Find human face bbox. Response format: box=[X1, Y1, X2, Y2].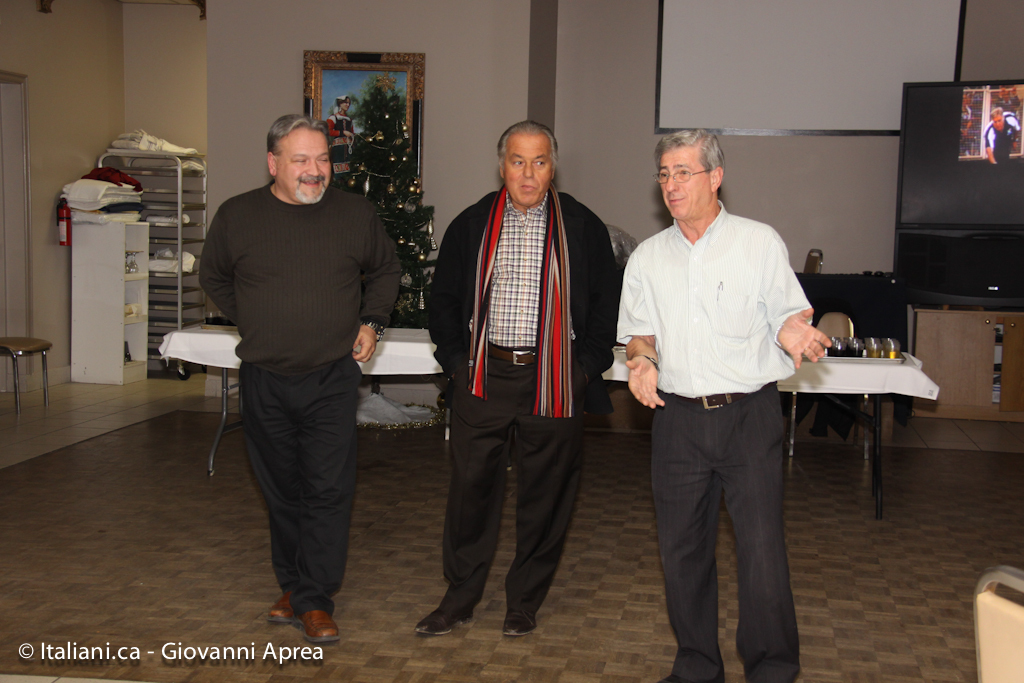
box=[989, 112, 1002, 127].
